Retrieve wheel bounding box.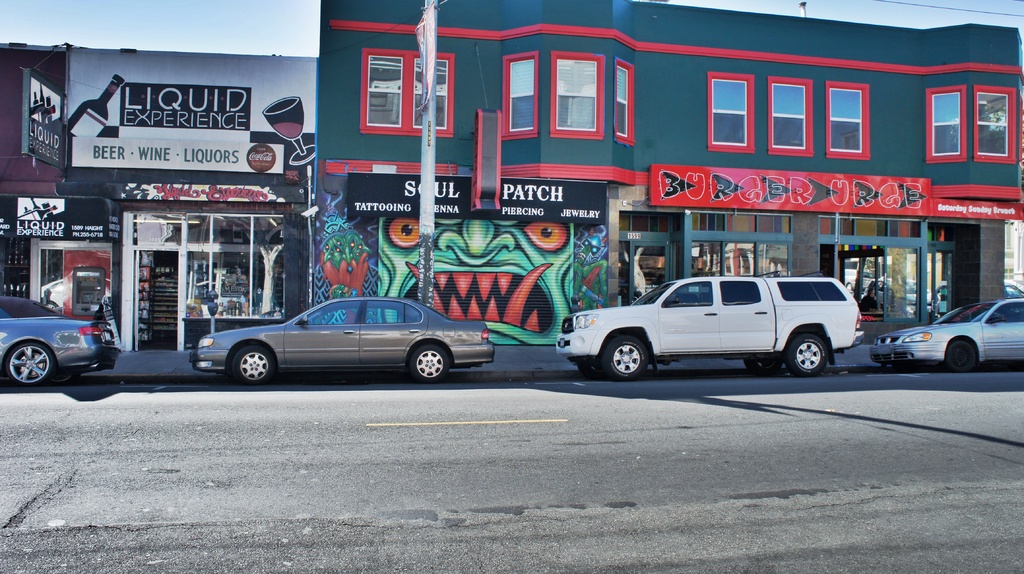
Bounding box: <box>410,338,454,384</box>.
